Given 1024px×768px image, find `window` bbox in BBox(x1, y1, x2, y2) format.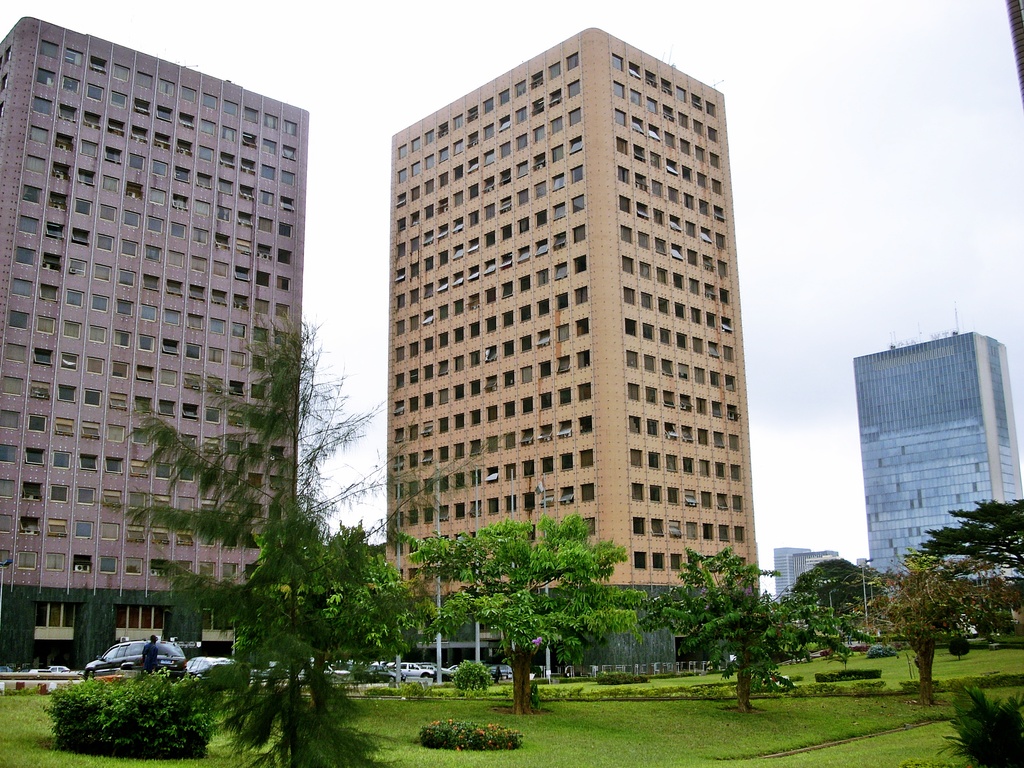
BBox(237, 269, 250, 282).
